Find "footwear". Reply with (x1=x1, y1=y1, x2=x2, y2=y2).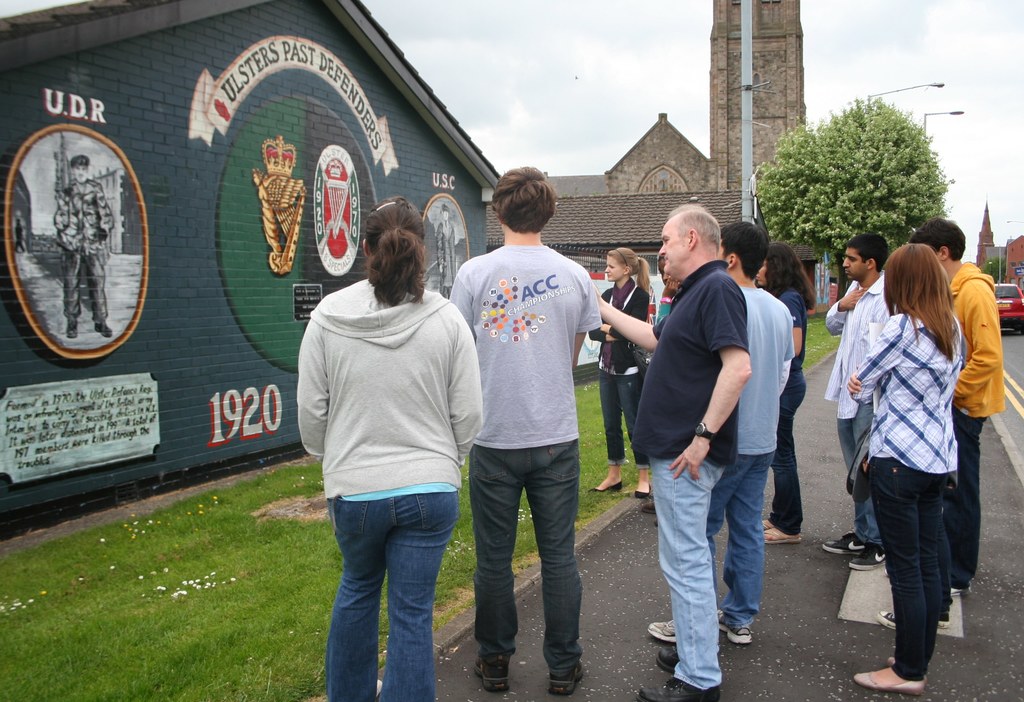
(x1=660, y1=645, x2=675, y2=673).
